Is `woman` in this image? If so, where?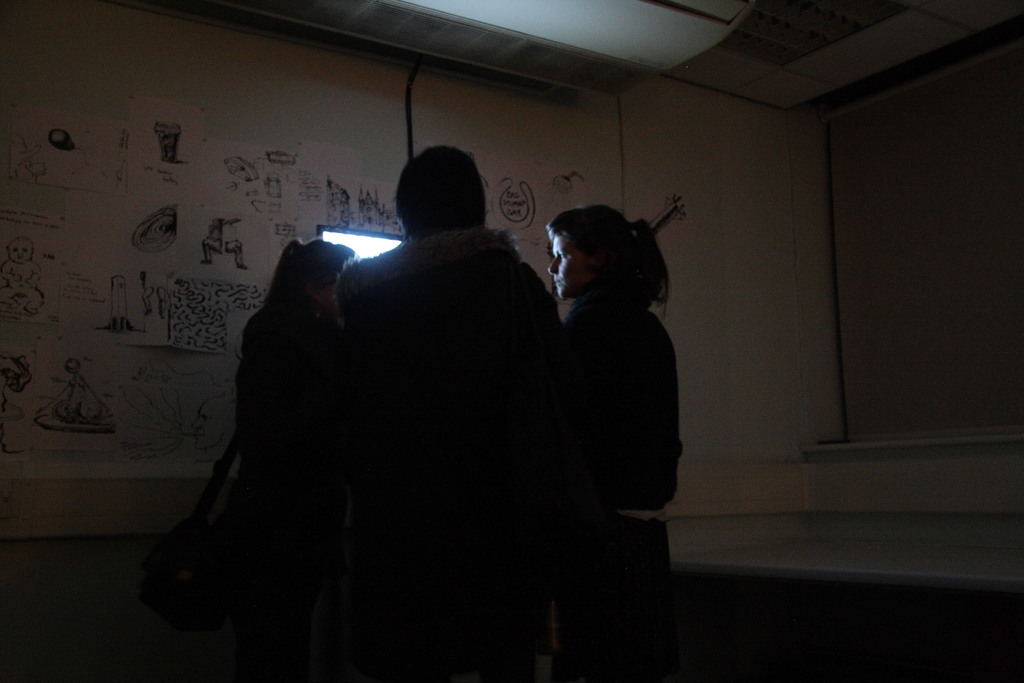
Yes, at <box>540,204,687,682</box>.
